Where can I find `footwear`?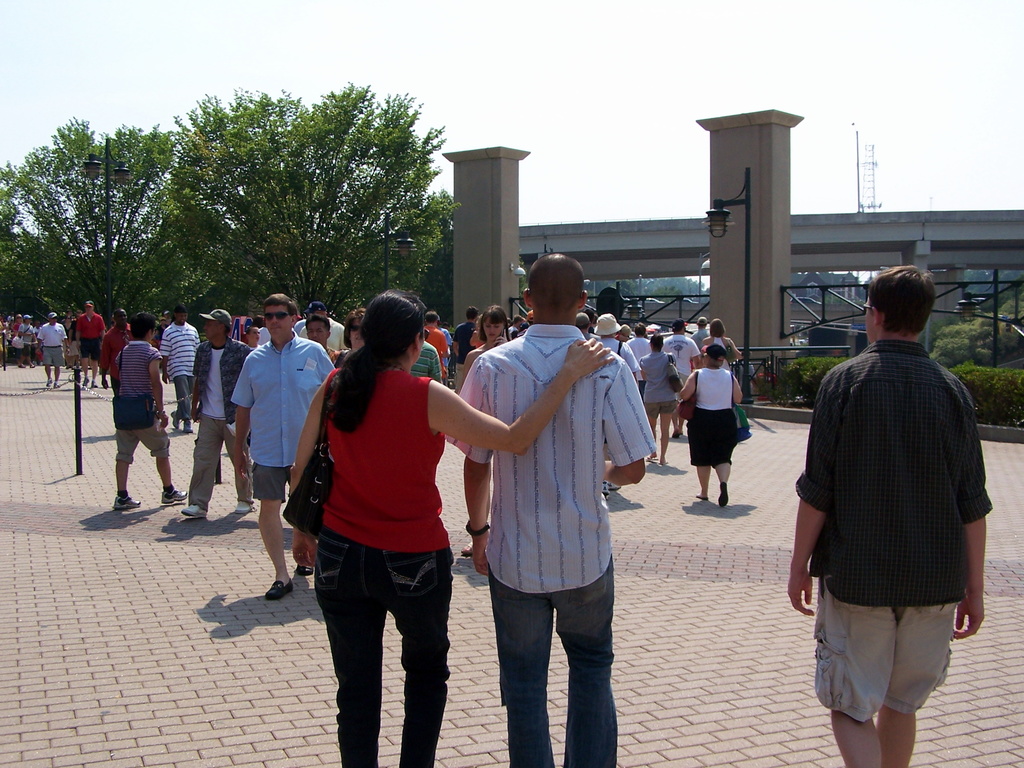
You can find it at <bbox>170, 407, 180, 431</bbox>.
